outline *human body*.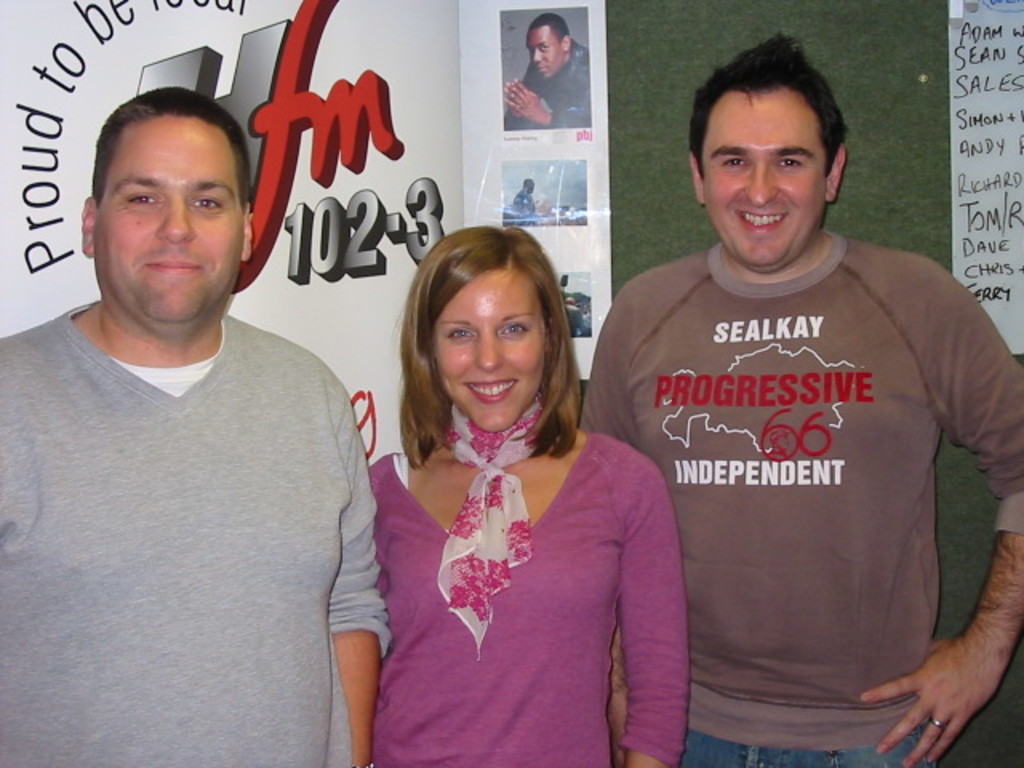
Outline: <box>610,93,1013,767</box>.
